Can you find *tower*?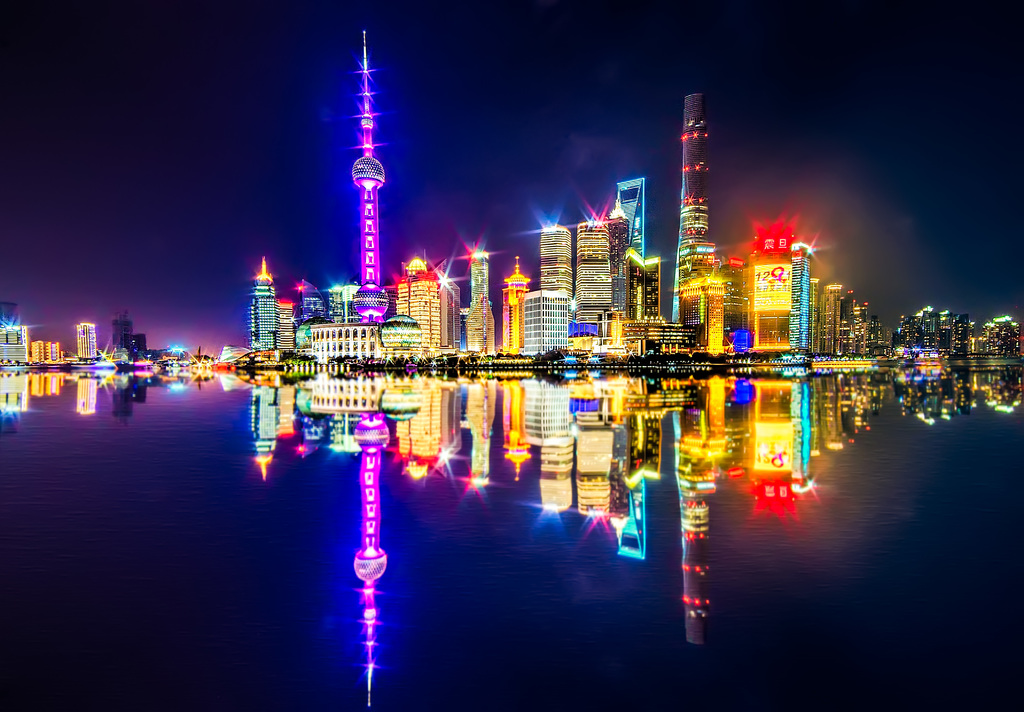
Yes, bounding box: bbox(308, 15, 412, 314).
